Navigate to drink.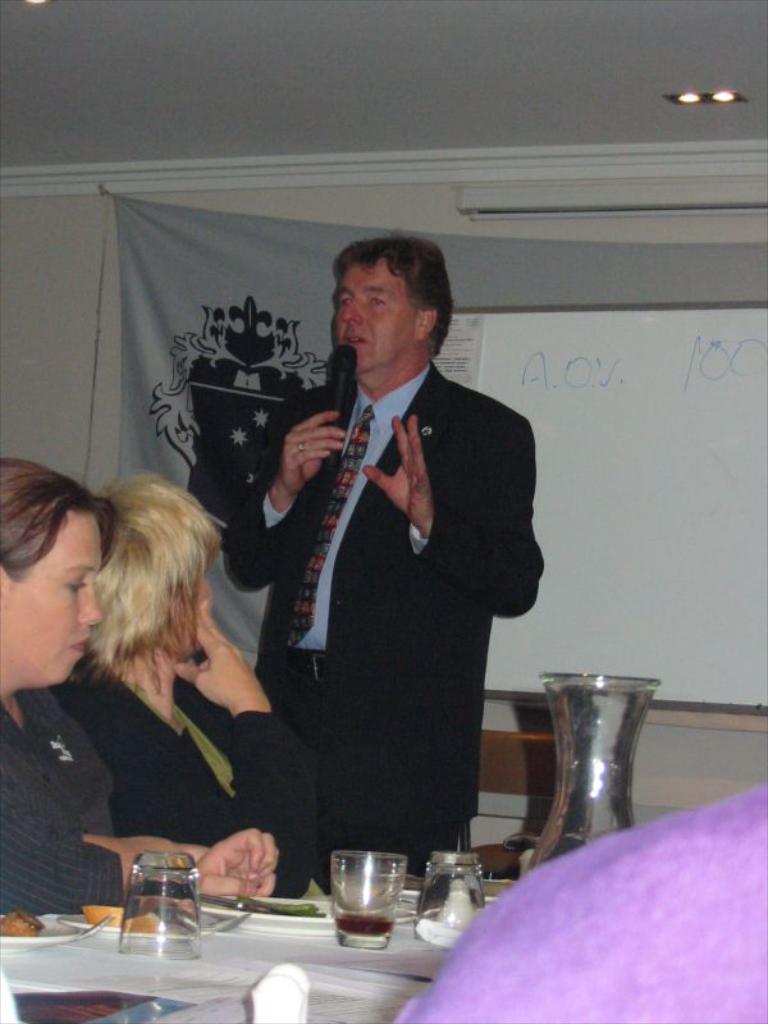
Navigation target: (328,844,404,947).
